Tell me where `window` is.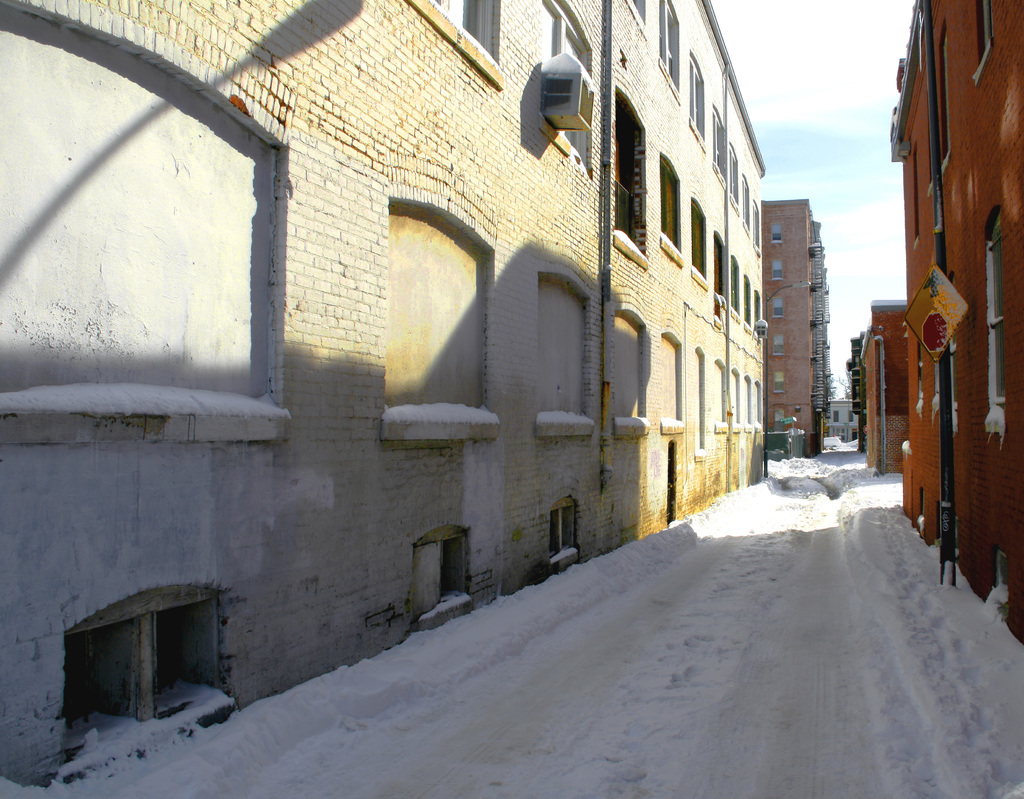
`window` is at 984:206:1007:433.
